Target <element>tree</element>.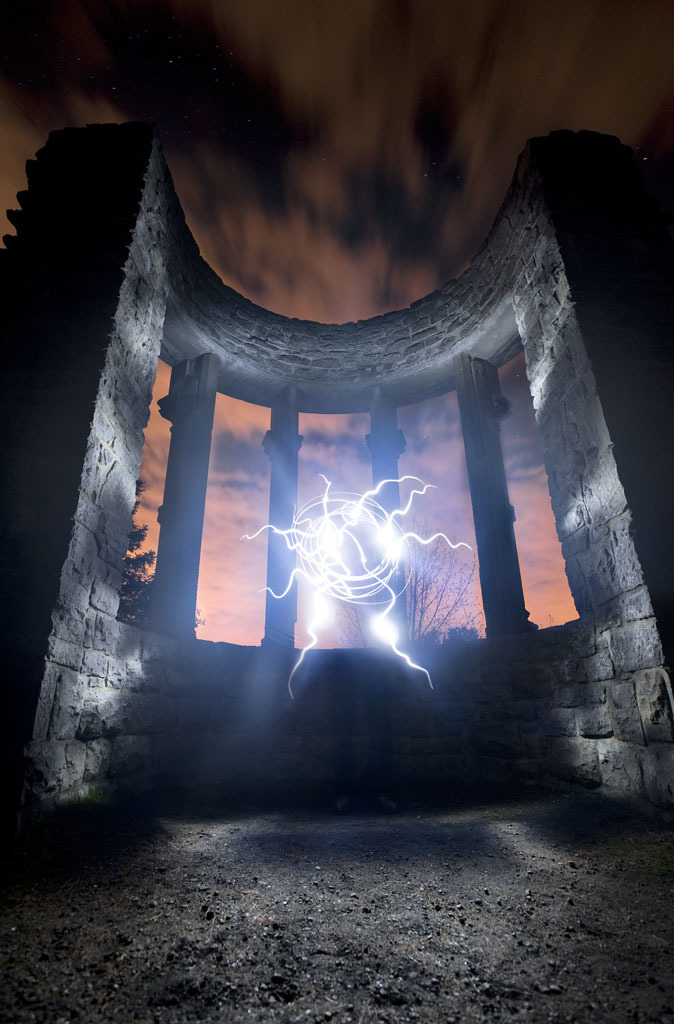
Target region: BBox(353, 542, 501, 642).
